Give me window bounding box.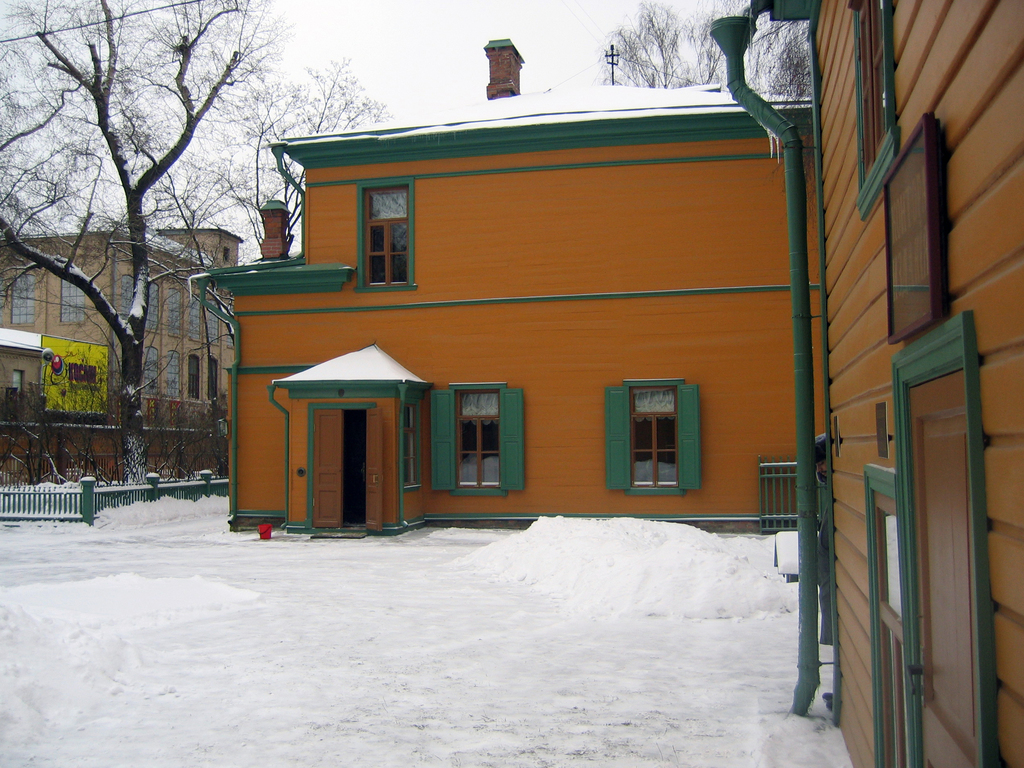
(left=876, top=497, right=901, bottom=767).
